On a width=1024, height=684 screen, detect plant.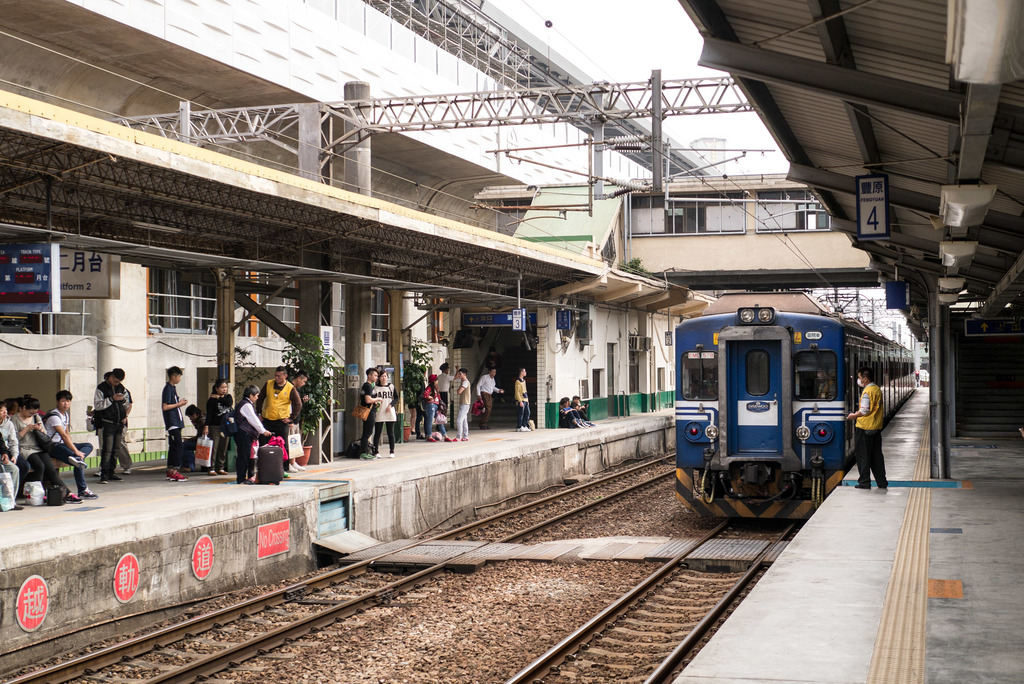
rect(401, 334, 435, 408).
